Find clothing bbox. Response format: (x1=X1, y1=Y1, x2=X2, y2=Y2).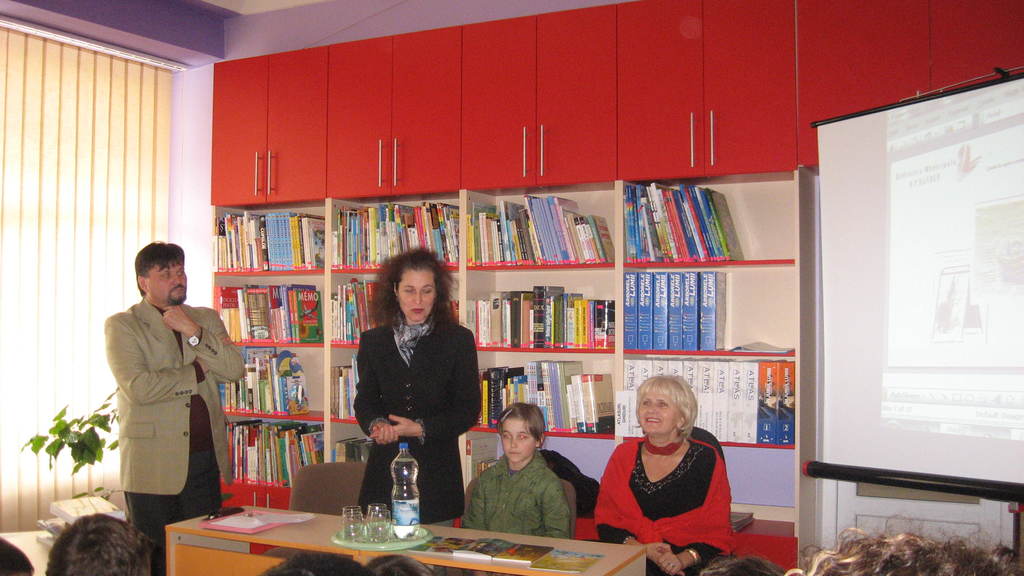
(x1=447, y1=456, x2=570, y2=525).
